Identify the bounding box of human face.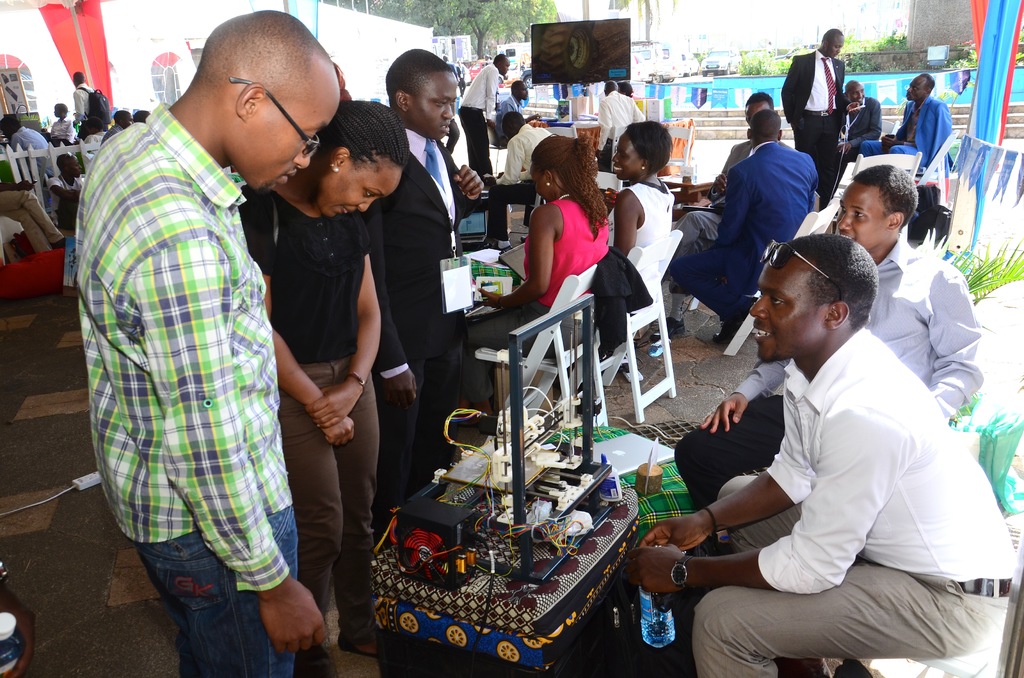
select_region(611, 130, 641, 176).
